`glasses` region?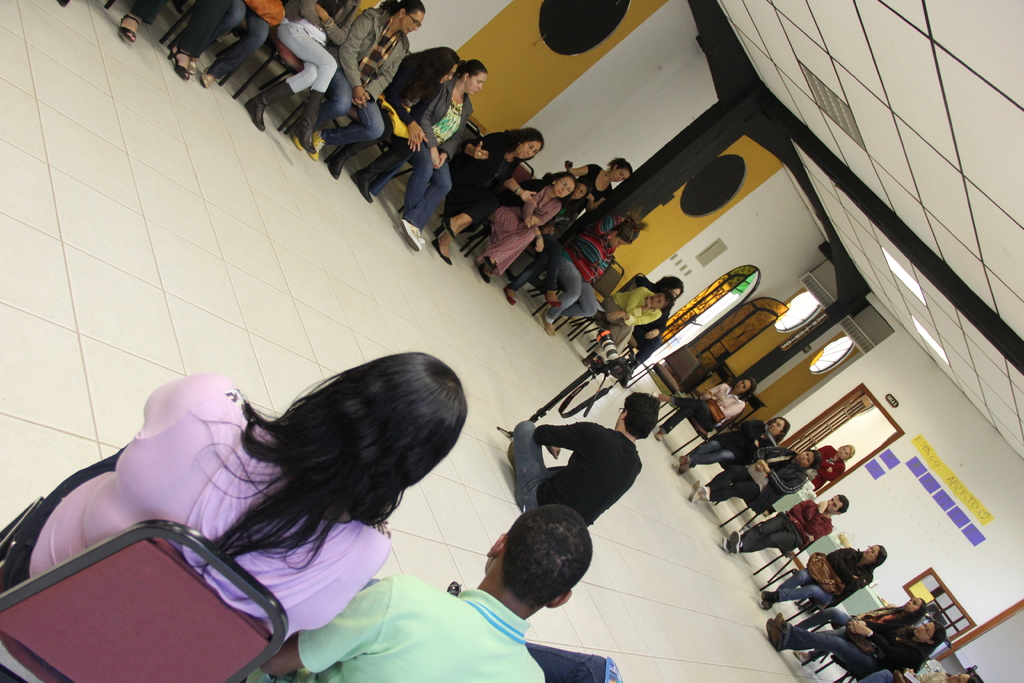
[557,180,573,197]
